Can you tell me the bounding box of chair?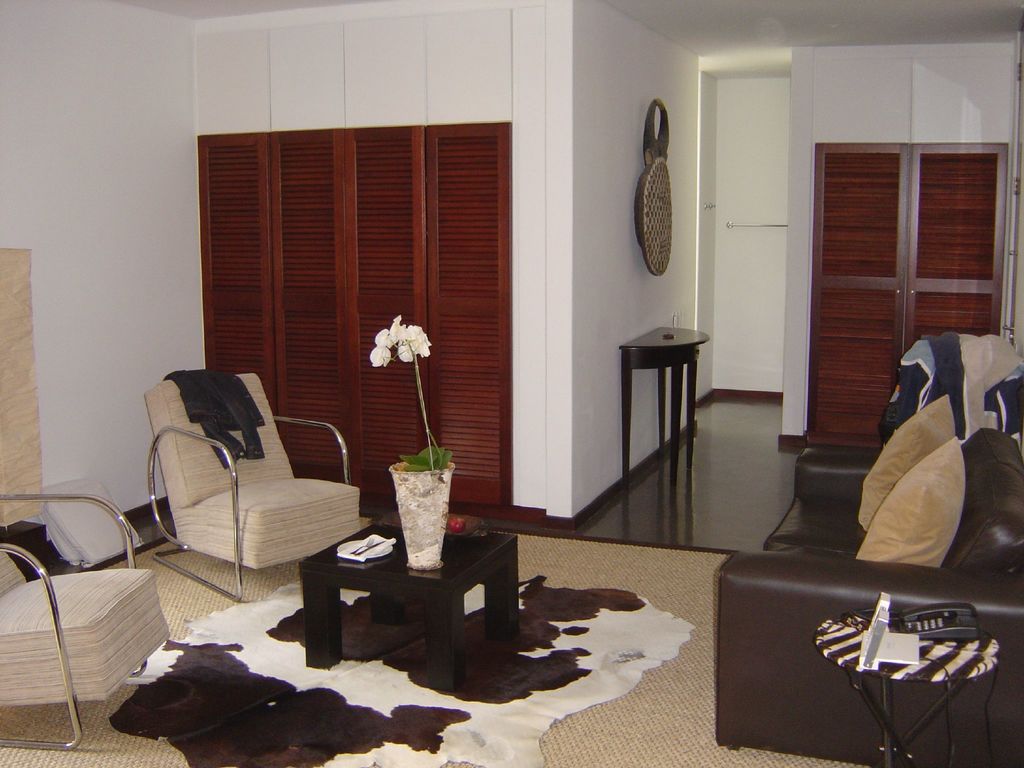
left=124, top=379, right=373, bottom=602.
